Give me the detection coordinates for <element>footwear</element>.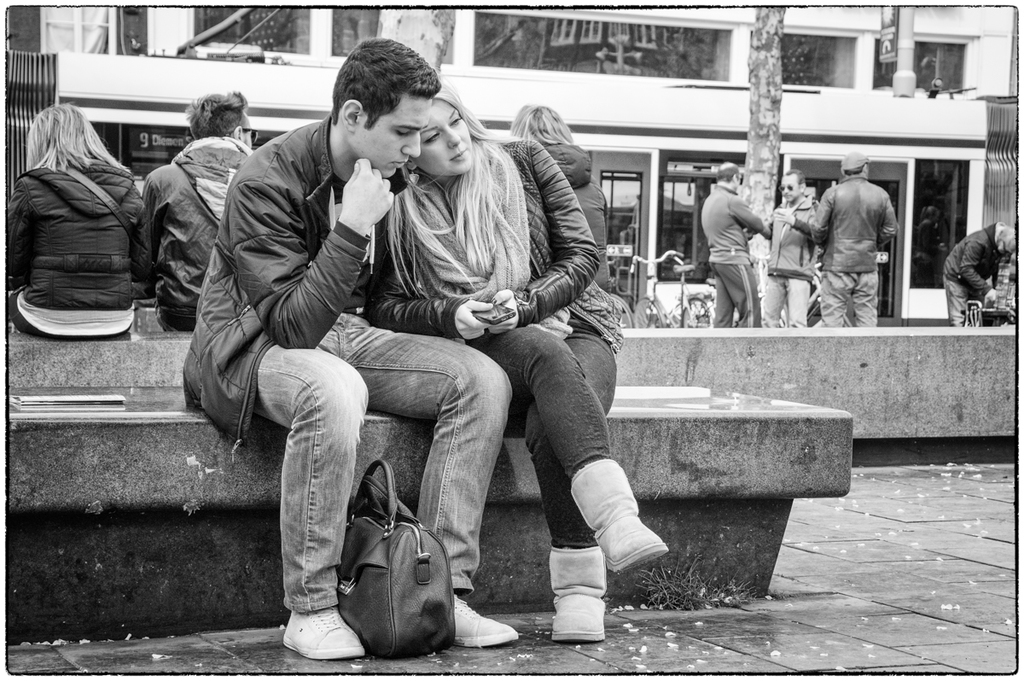
BBox(548, 554, 609, 655).
